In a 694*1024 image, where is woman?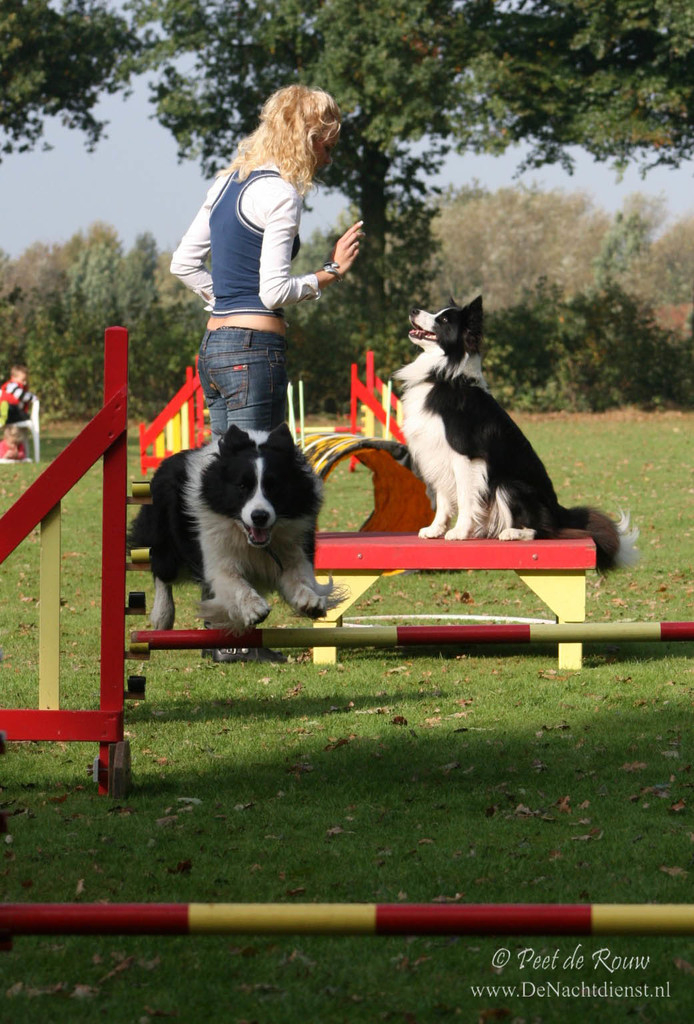
160 90 385 523.
